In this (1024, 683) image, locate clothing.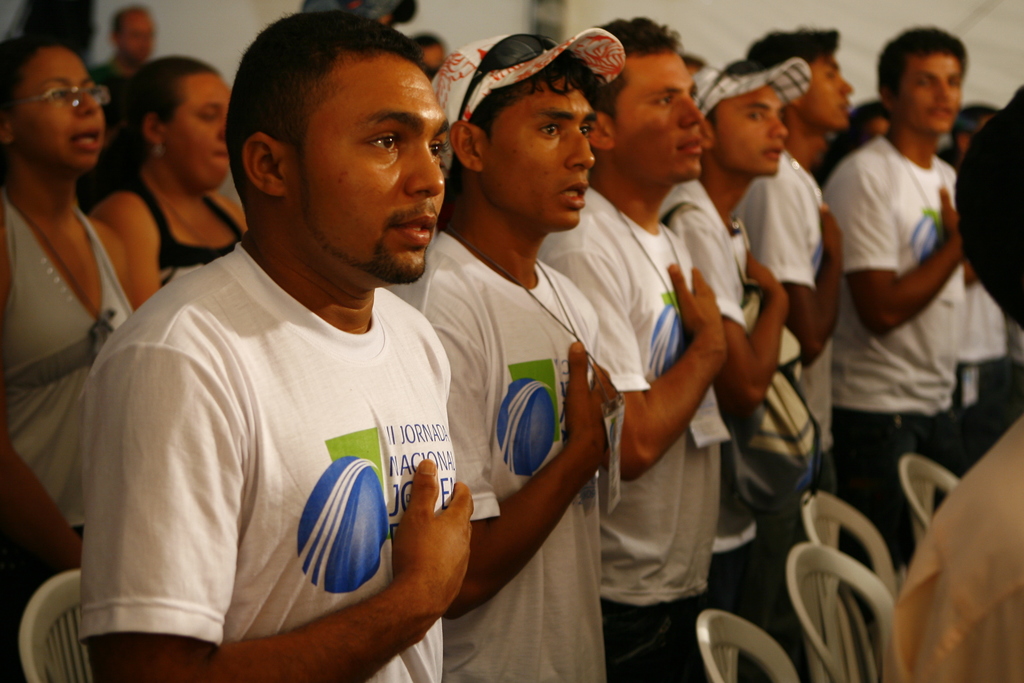
Bounding box: bbox(826, 131, 965, 577).
